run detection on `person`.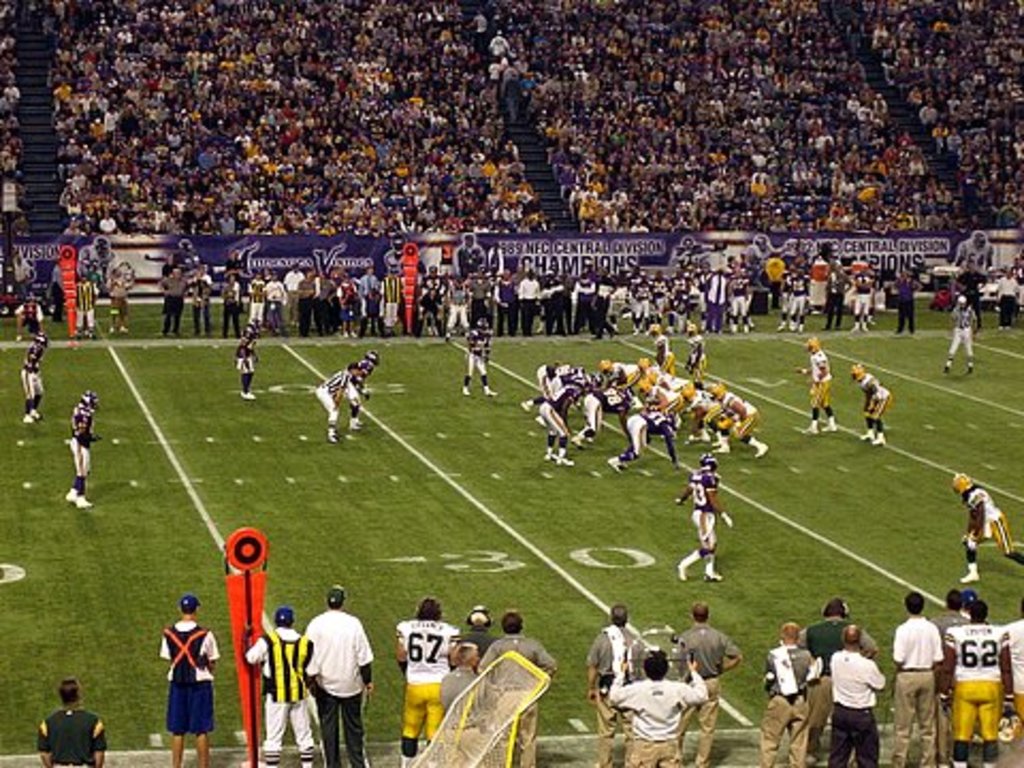
Result: select_region(15, 333, 43, 422).
